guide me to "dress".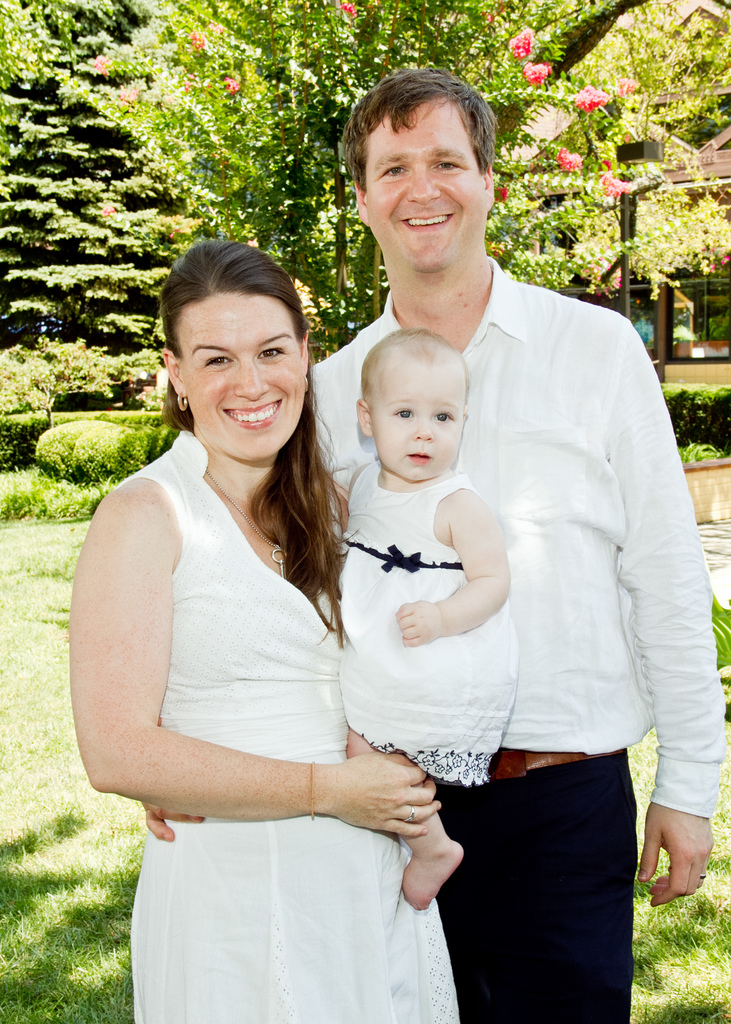
Guidance: Rect(129, 428, 458, 1023).
